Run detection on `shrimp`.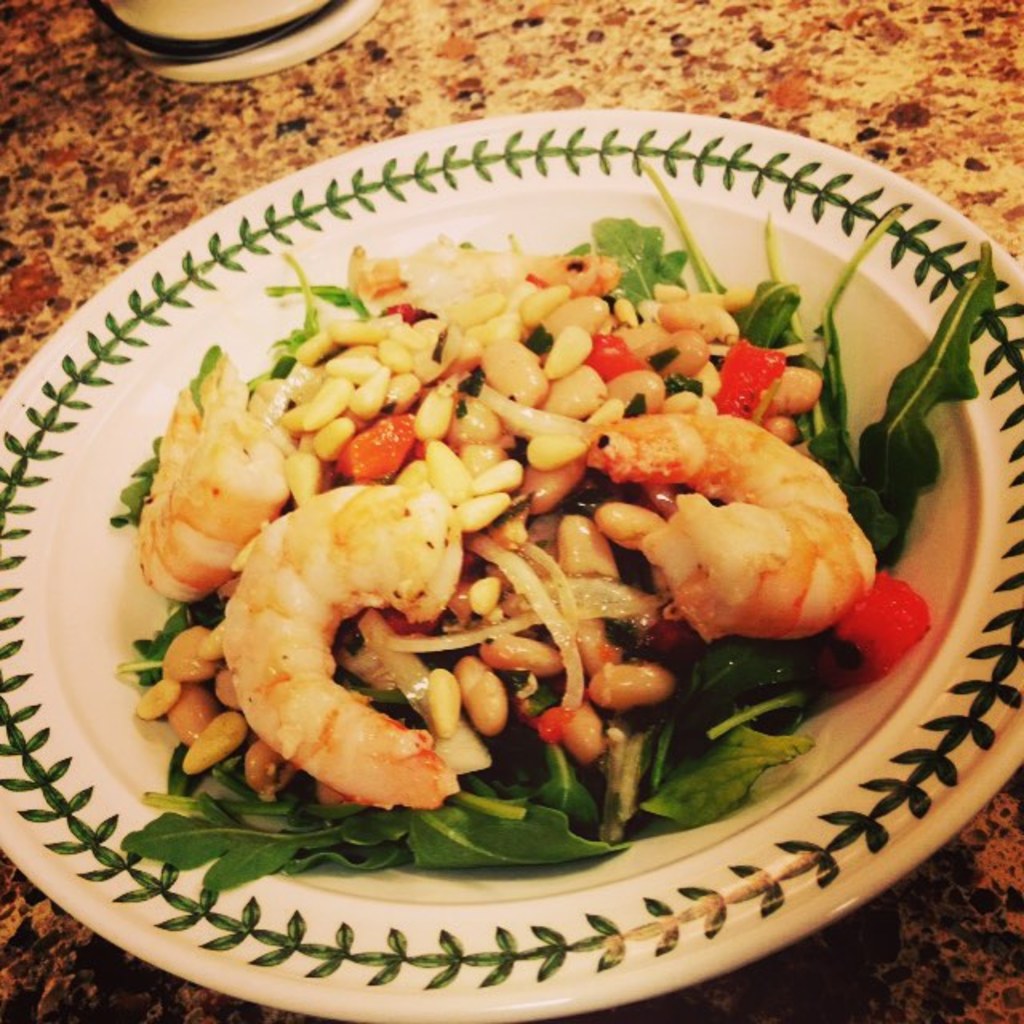
Result: 579, 405, 880, 637.
